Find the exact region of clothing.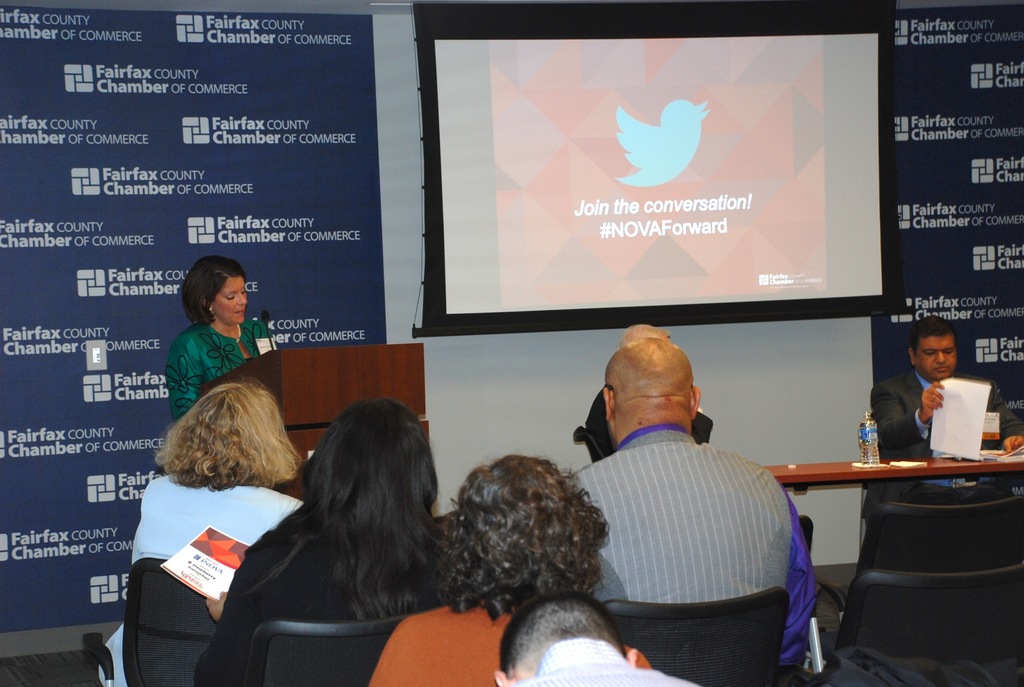
Exact region: 517 637 701 686.
